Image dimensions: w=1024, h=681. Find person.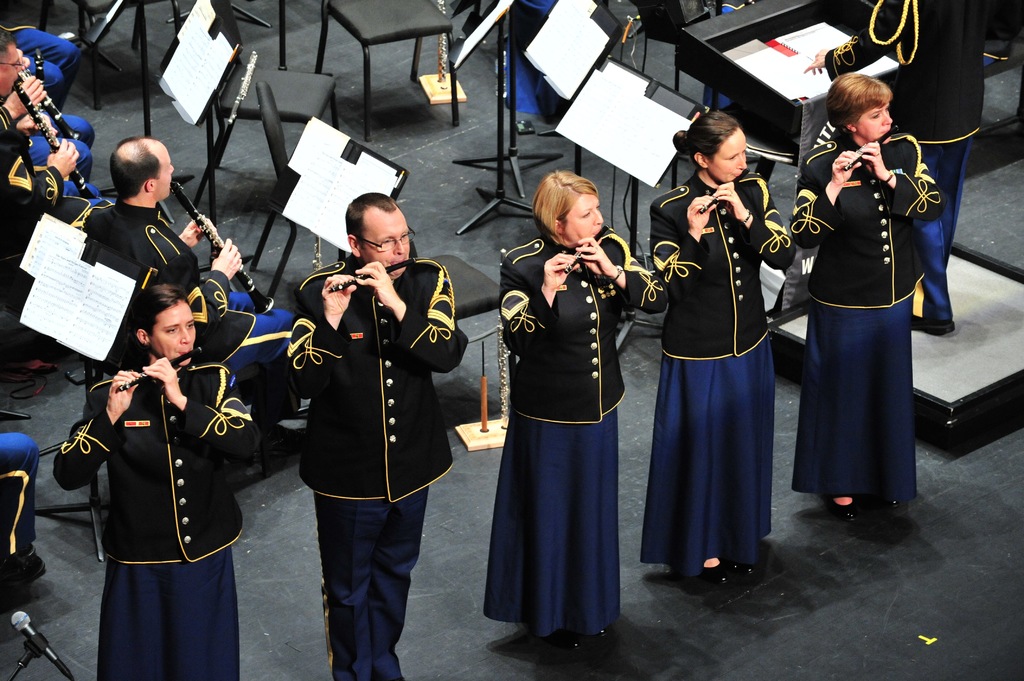
[49, 280, 287, 680].
